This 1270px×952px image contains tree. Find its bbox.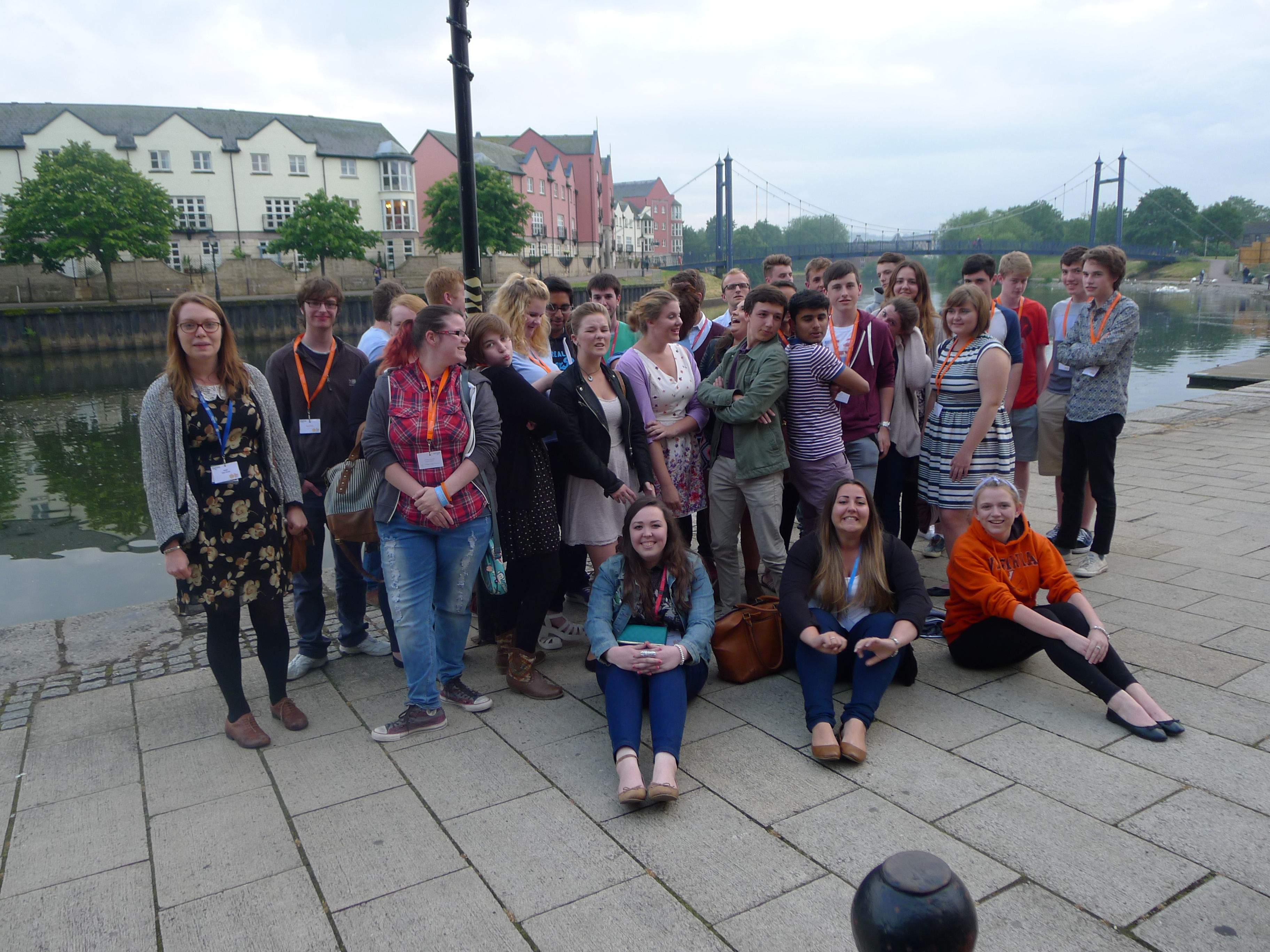
box(234, 72, 296, 93).
